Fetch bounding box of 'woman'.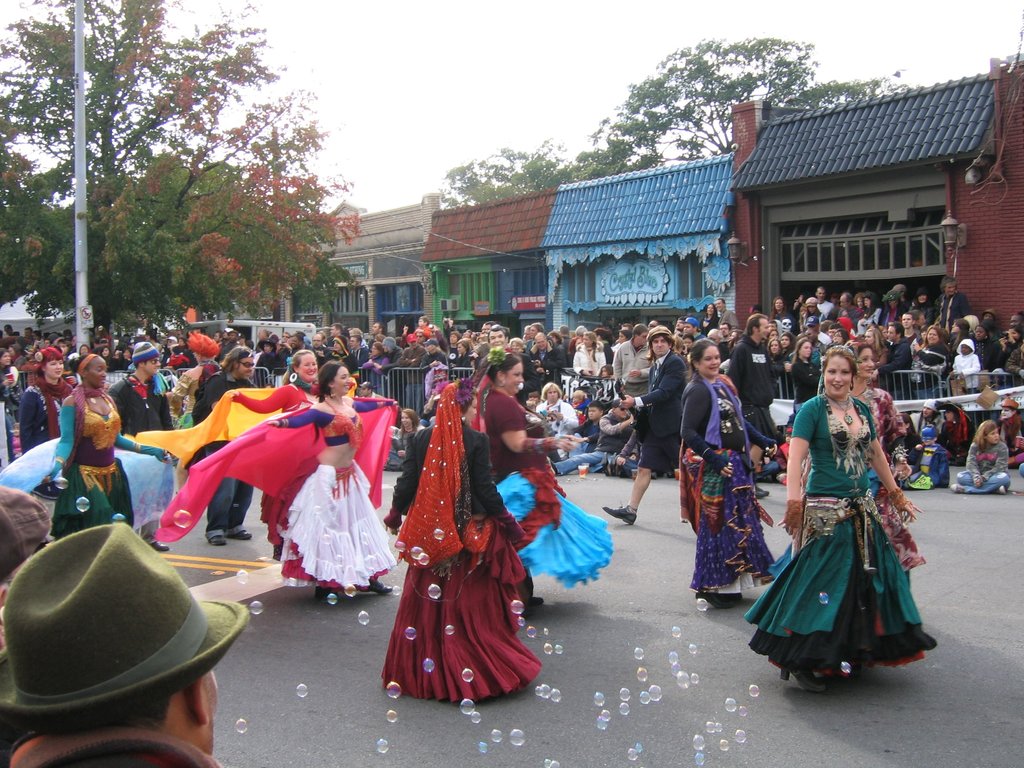
Bbox: [left=812, top=337, right=932, bottom=586].
